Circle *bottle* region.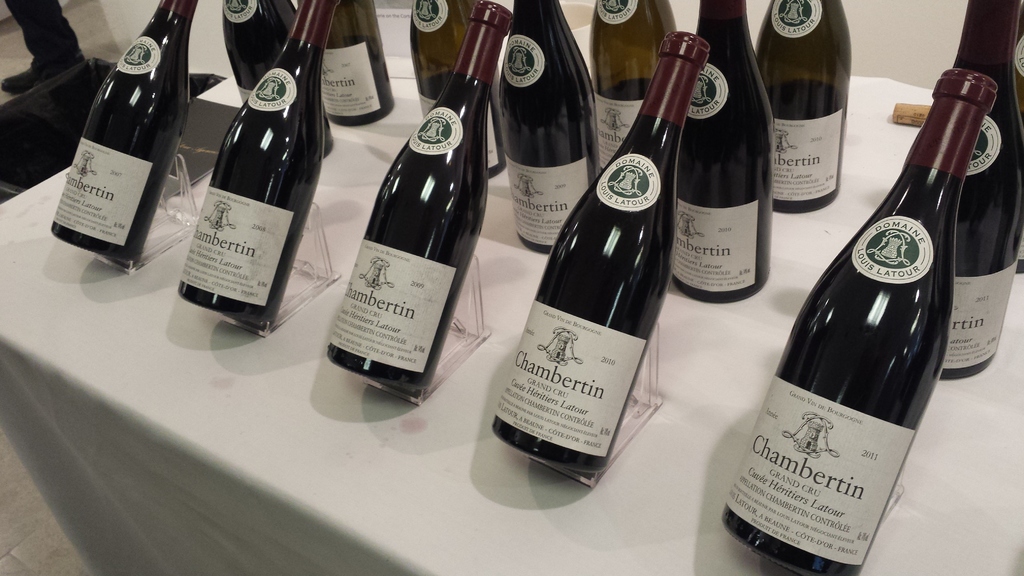
Region: <bbox>956, 0, 1023, 379</bbox>.
